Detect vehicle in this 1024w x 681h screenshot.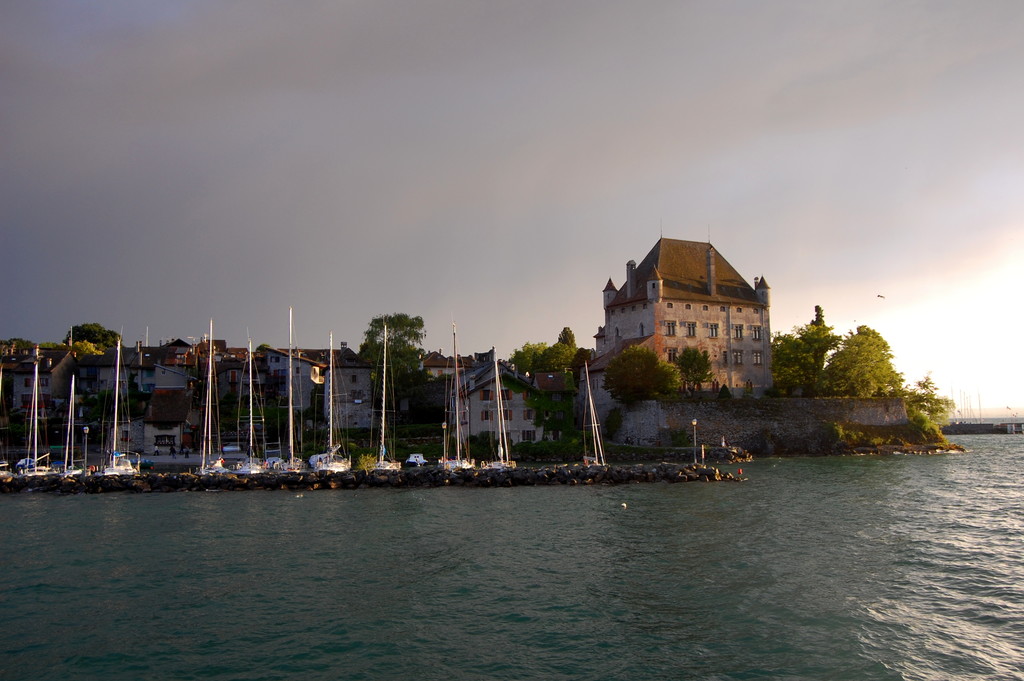
Detection: Rect(189, 320, 253, 489).
